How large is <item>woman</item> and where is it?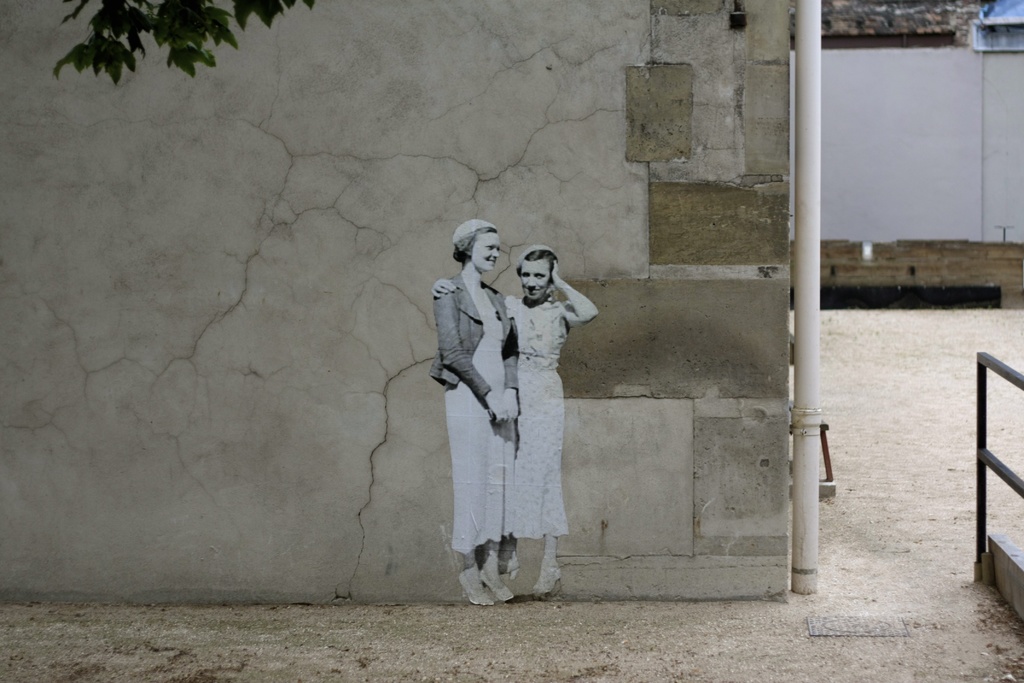
Bounding box: 428:245:595:604.
